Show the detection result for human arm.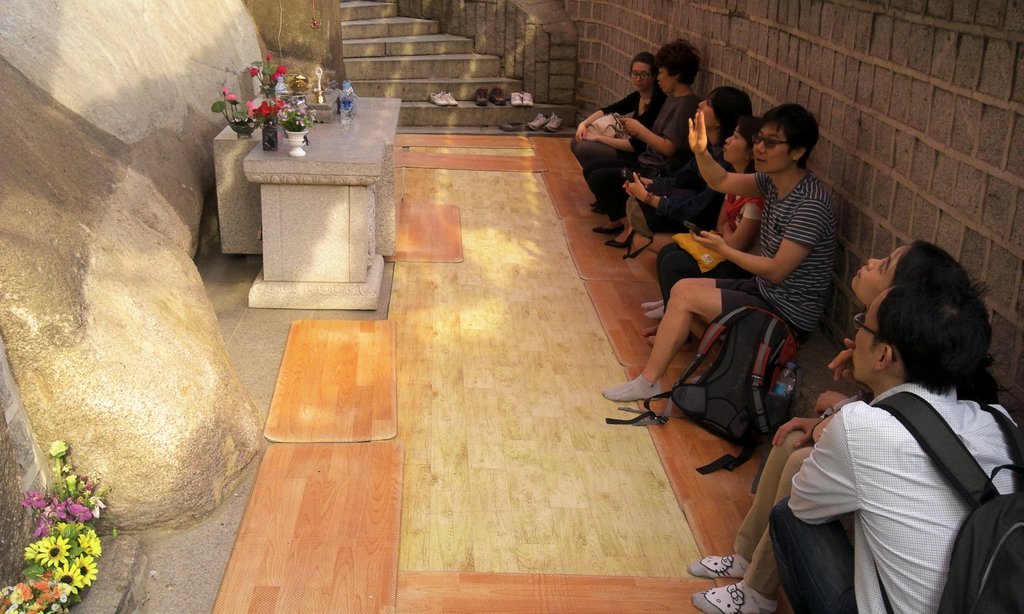
select_region(581, 100, 662, 152).
